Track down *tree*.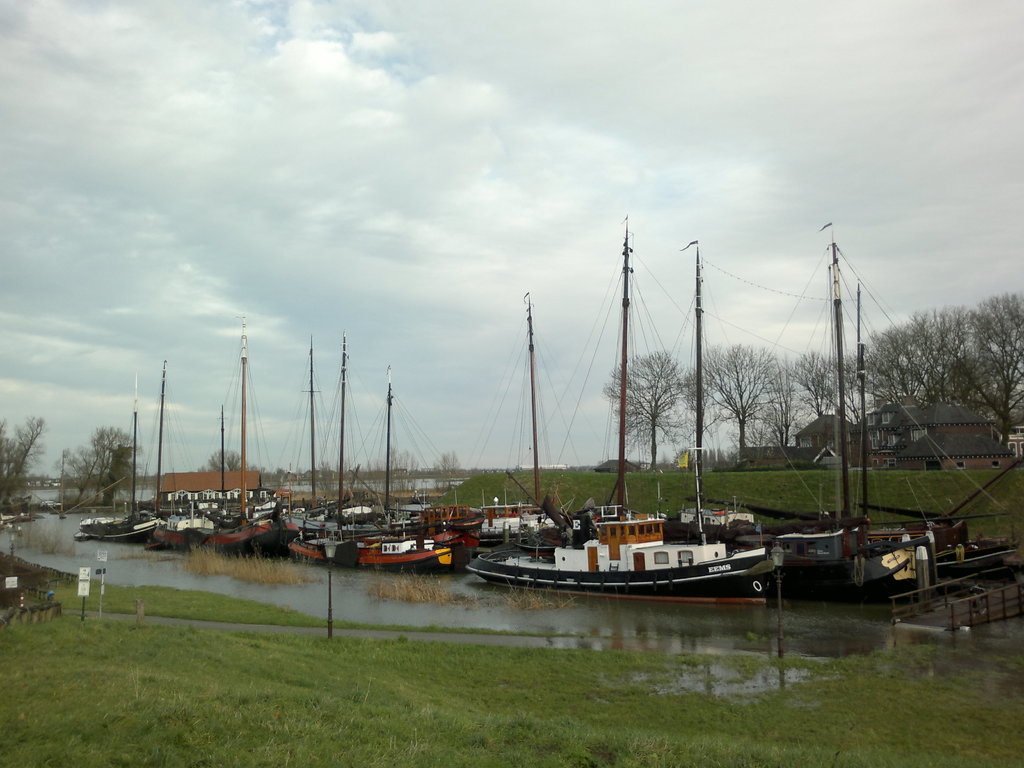
Tracked to (867,308,957,406).
